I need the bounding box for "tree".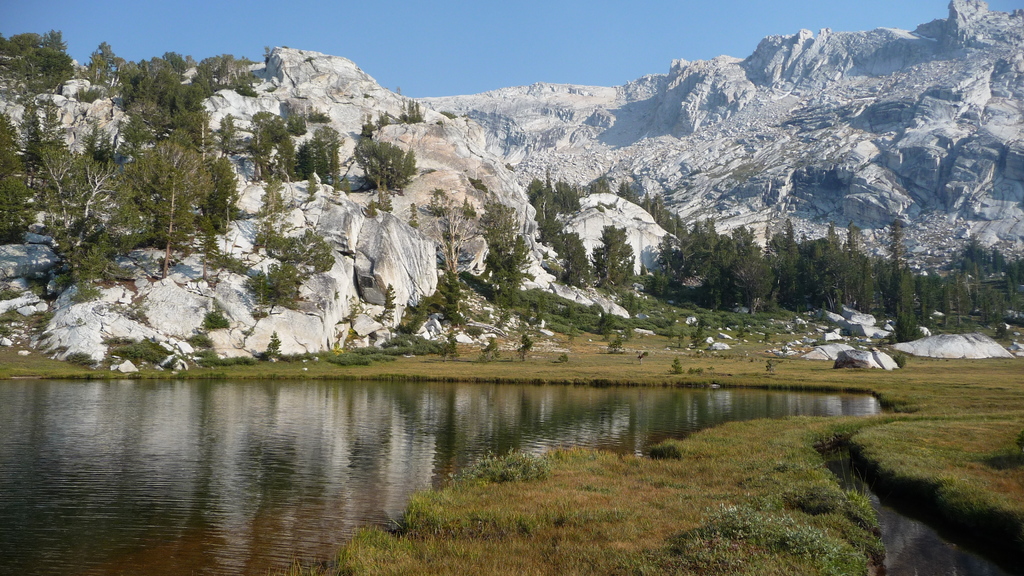
Here it is: bbox(31, 146, 116, 264).
